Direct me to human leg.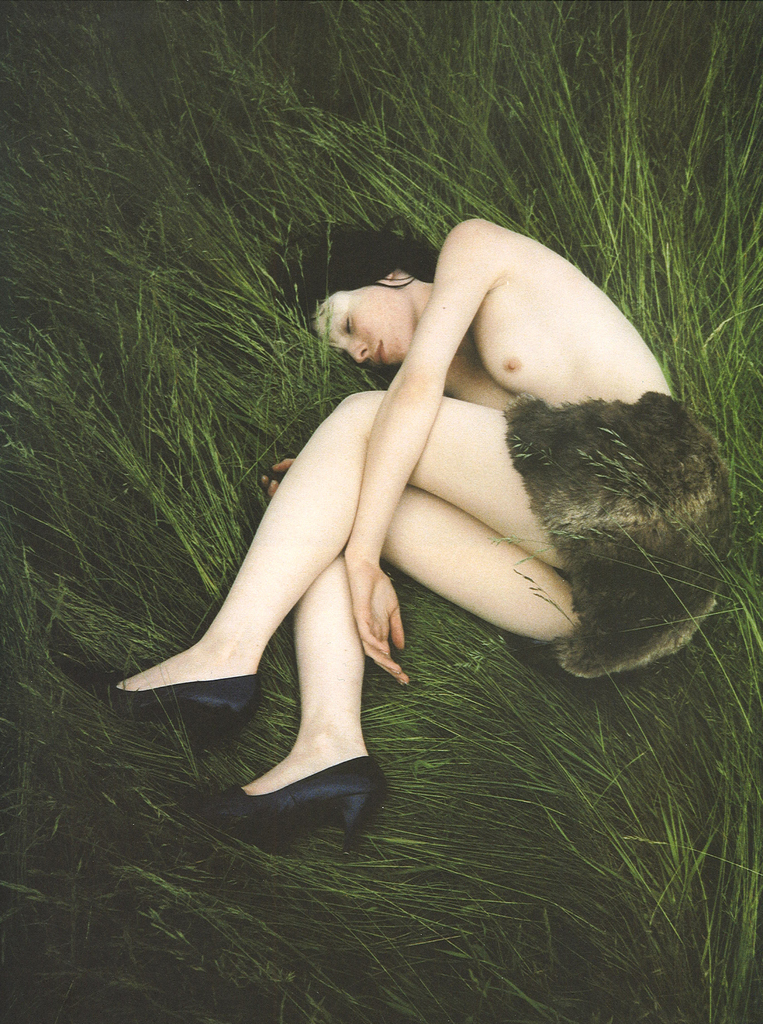
Direction: 90:386:568:731.
